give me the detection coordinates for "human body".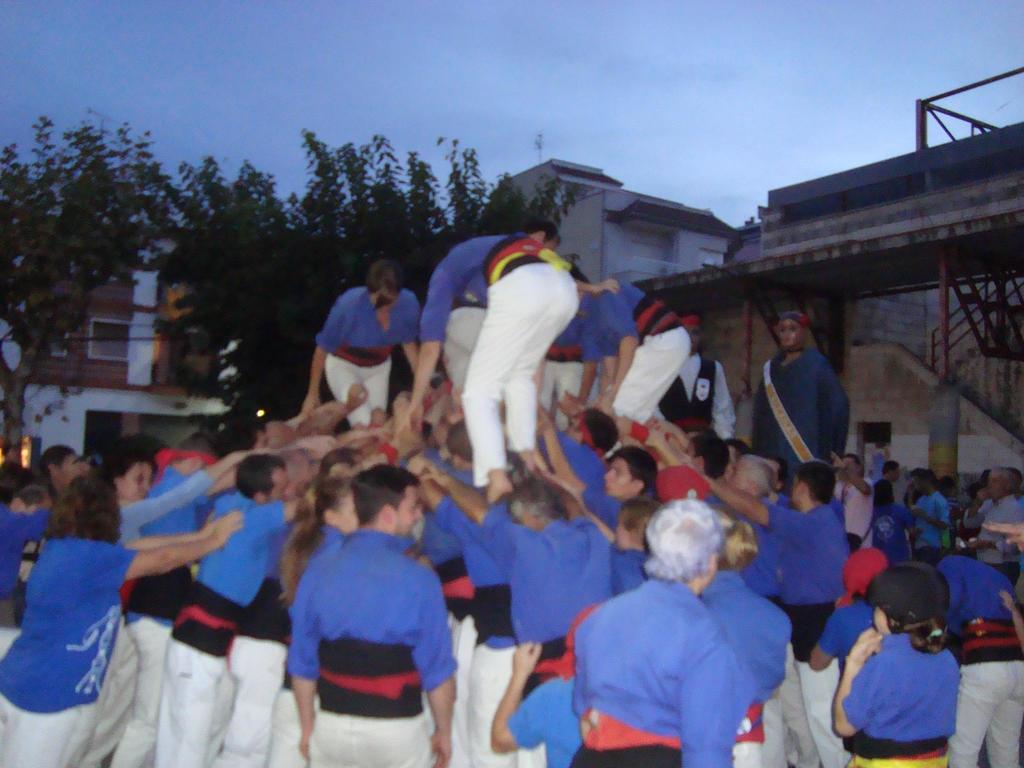
{"x1": 264, "y1": 492, "x2": 467, "y2": 755}.
